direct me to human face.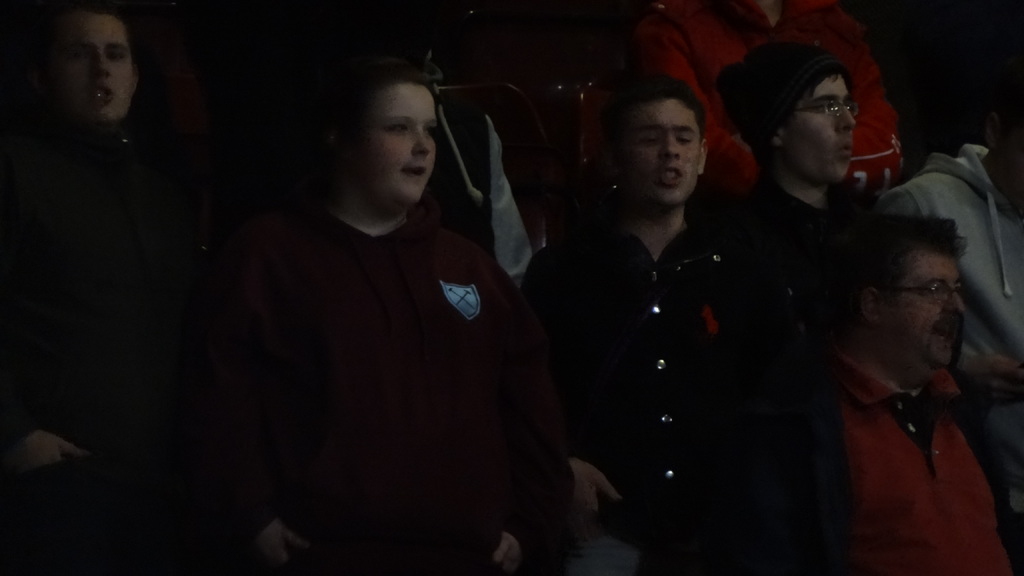
Direction: 876,246,956,364.
